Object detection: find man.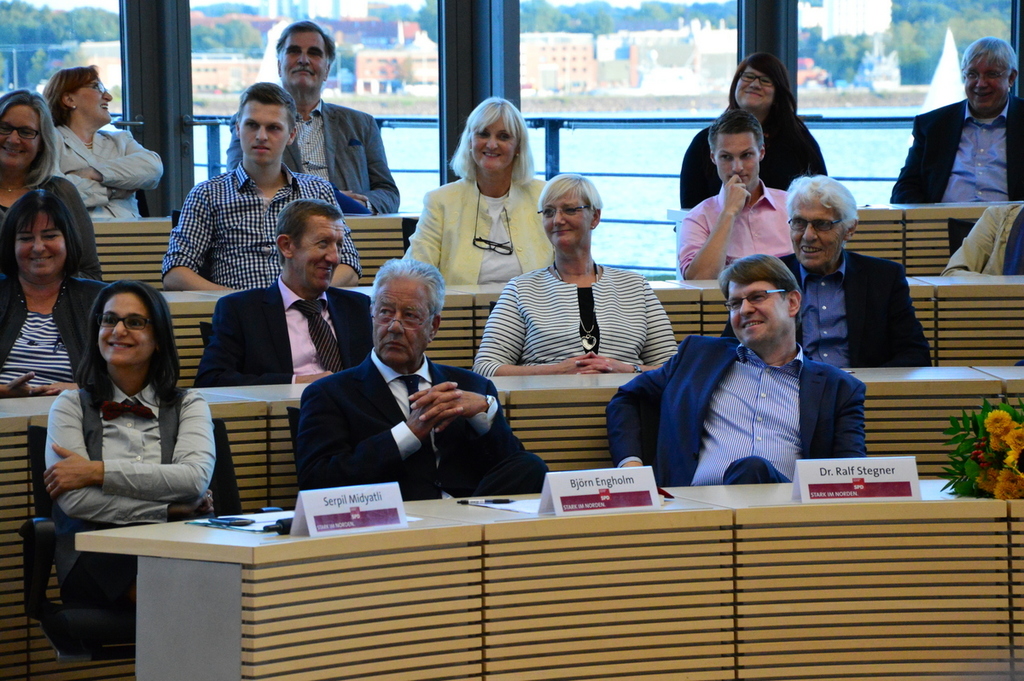
(294,257,551,503).
